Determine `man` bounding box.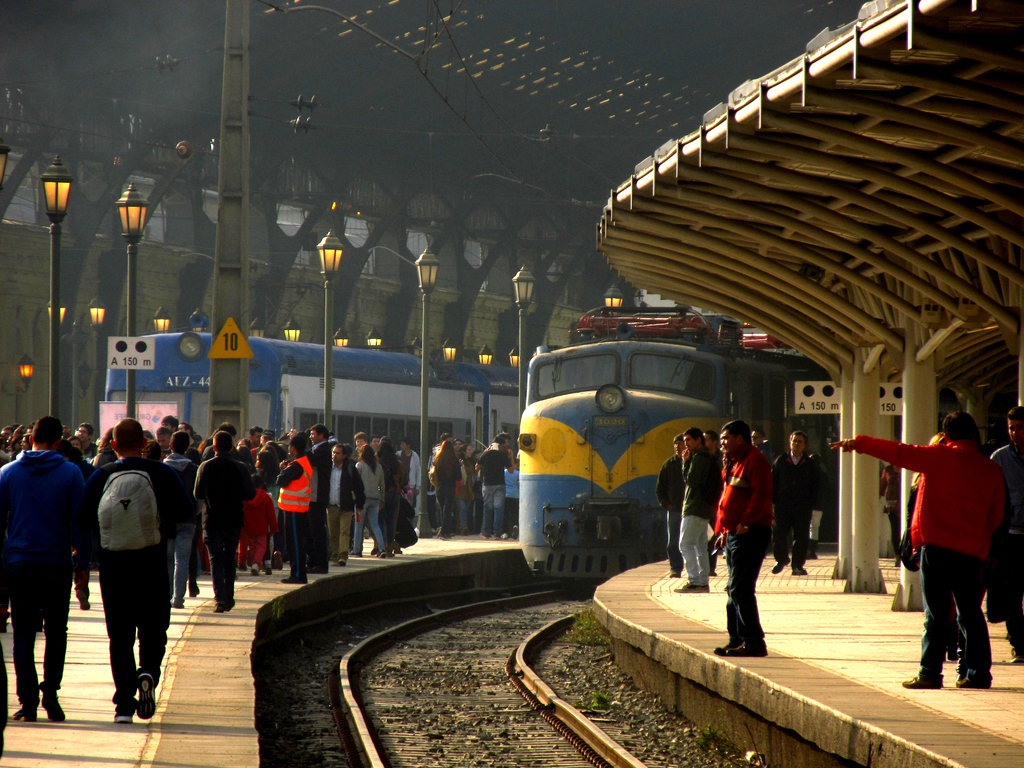
Determined: [775, 426, 822, 576].
